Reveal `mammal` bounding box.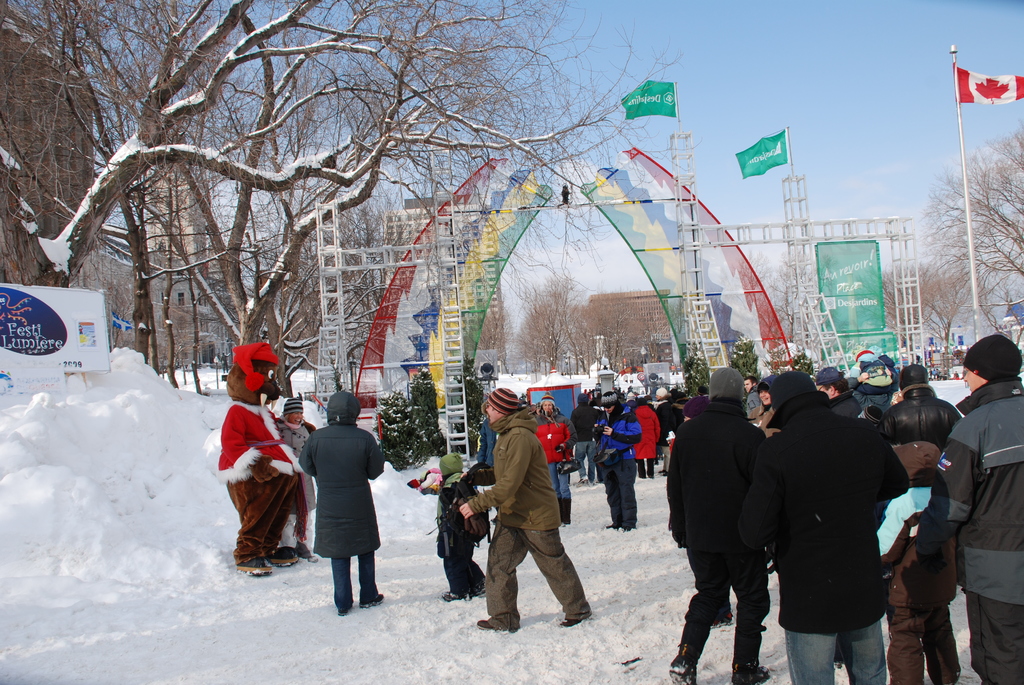
Revealed: 752,377,774,573.
